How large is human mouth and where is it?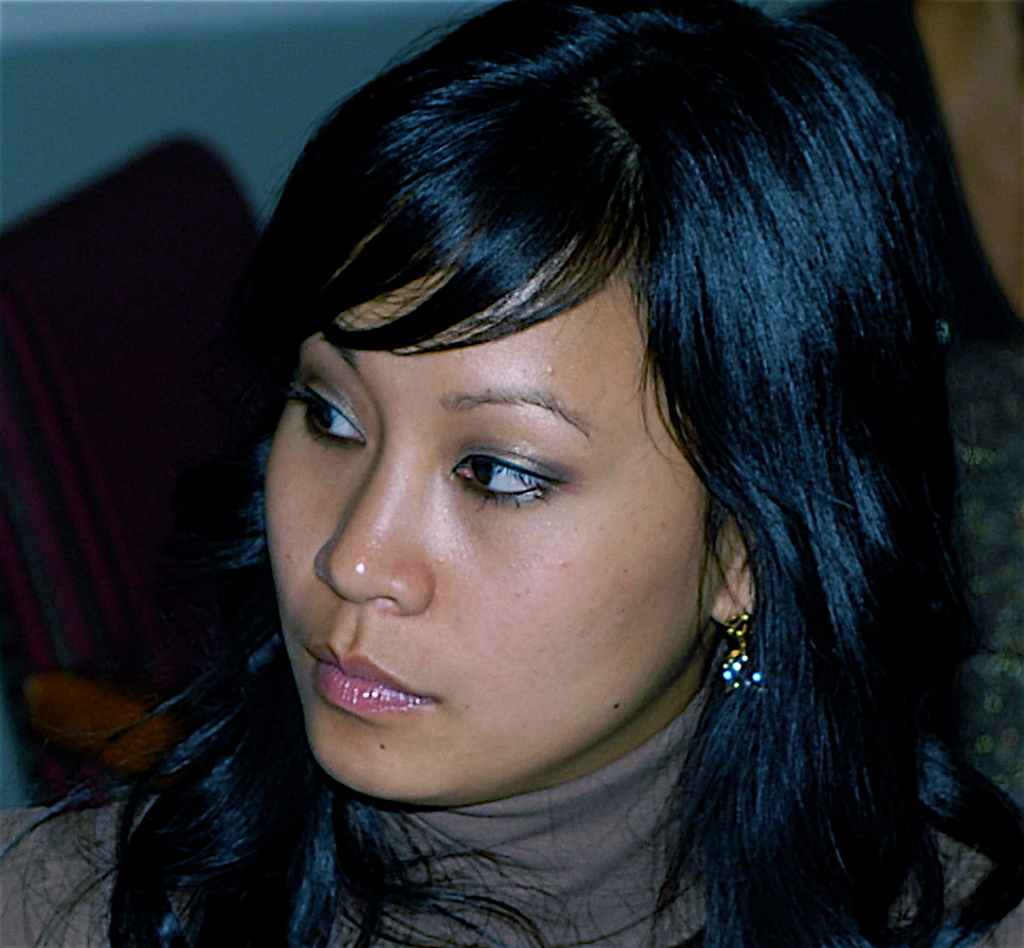
Bounding box: l=301, t=632, r=437, b=716.
